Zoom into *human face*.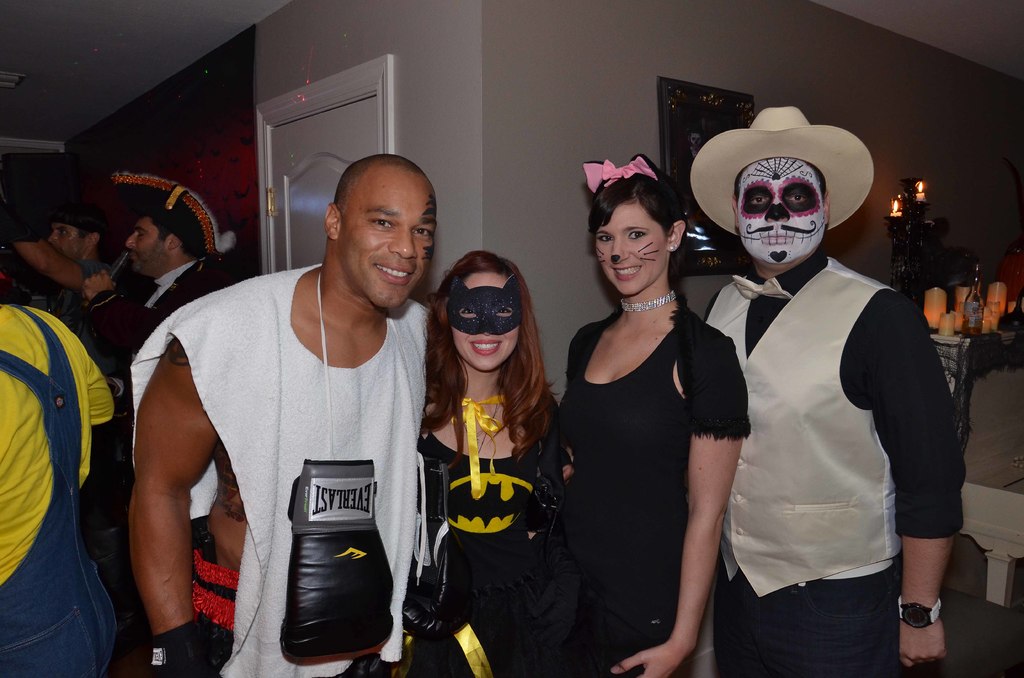
Zoom target: crop(740, 156, 822, 270).
